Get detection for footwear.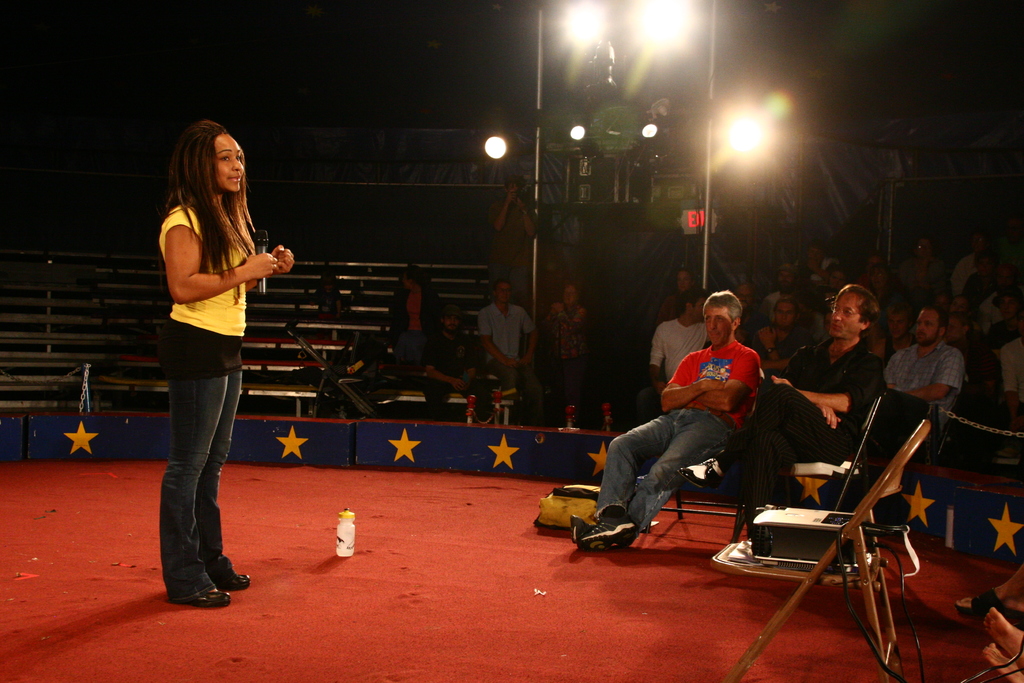
Detection: detection(570, 514, 591, 544).
